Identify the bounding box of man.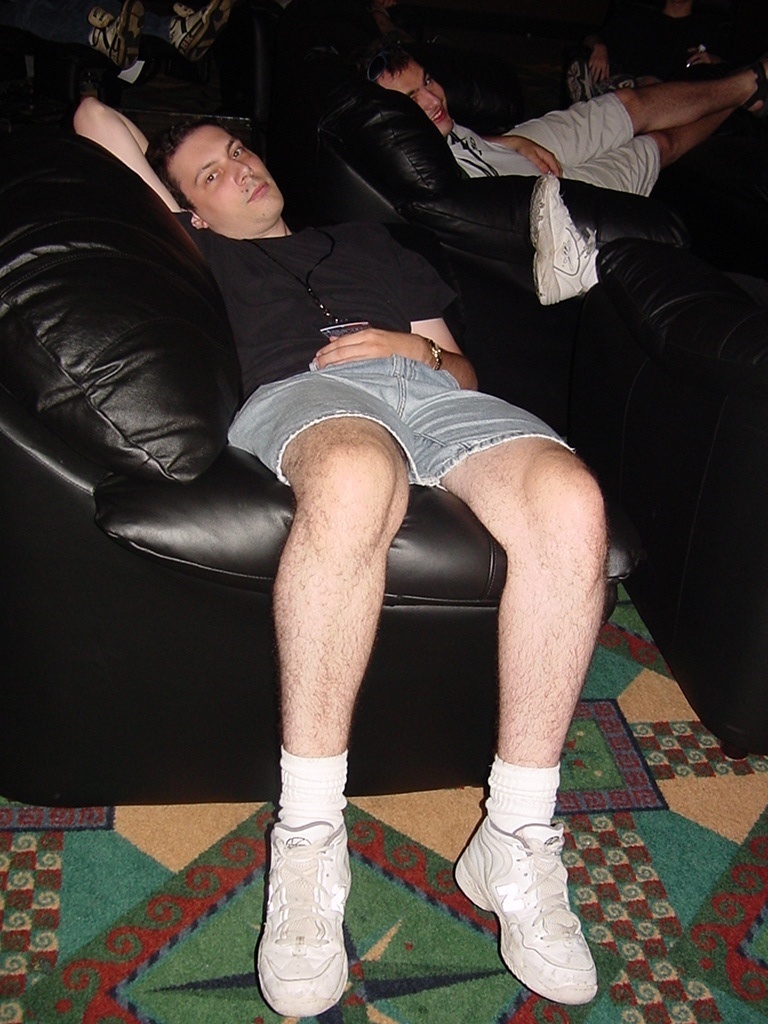
detection(87, 56, 630, 973).
